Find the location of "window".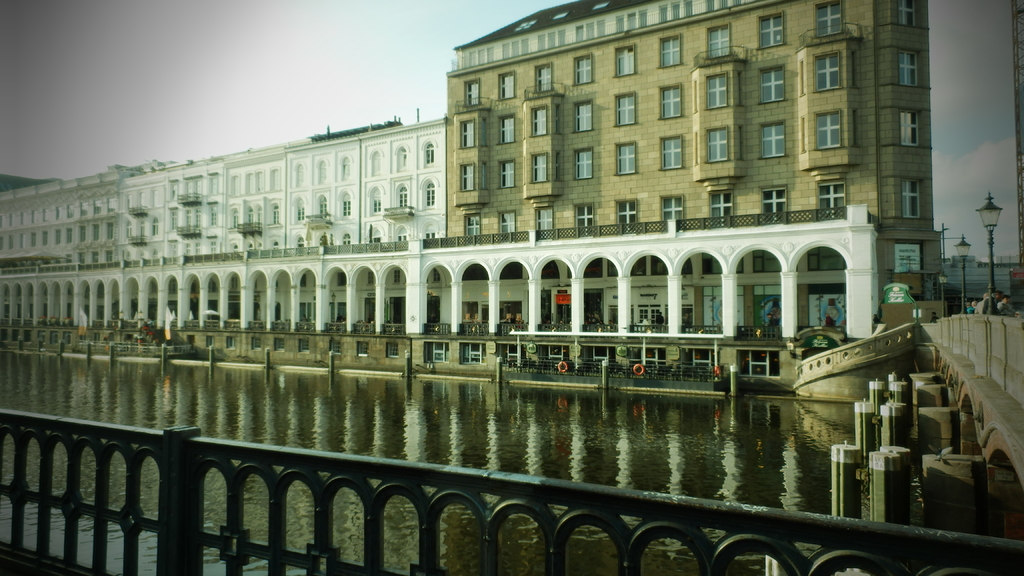
Location: select_region(618, 10, 644, 32).
